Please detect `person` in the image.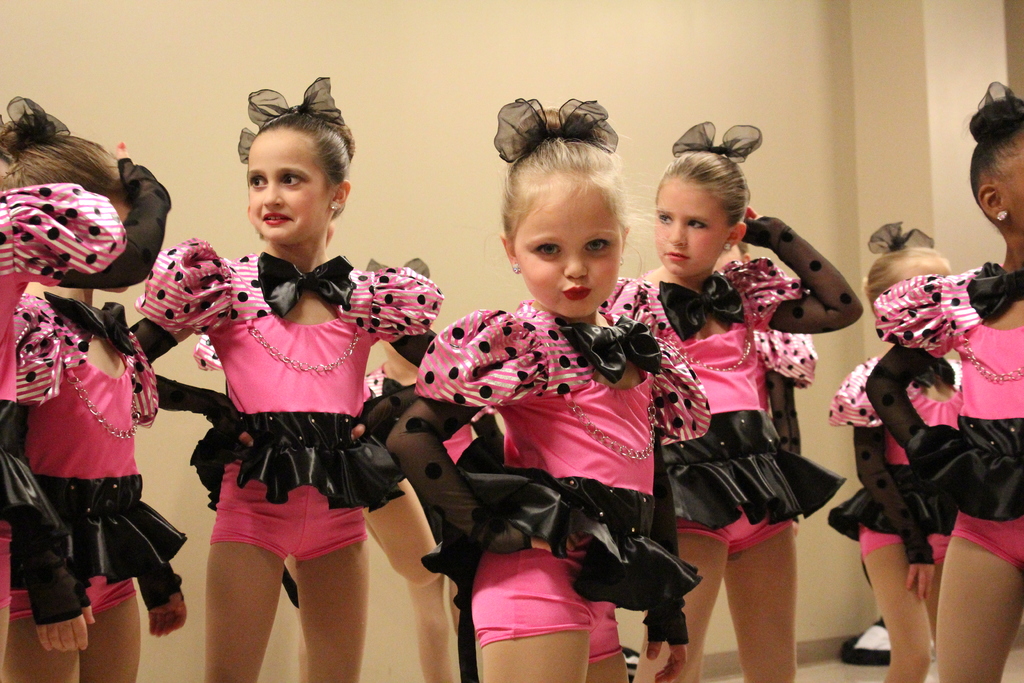
box(0, 100, 186, 682).
